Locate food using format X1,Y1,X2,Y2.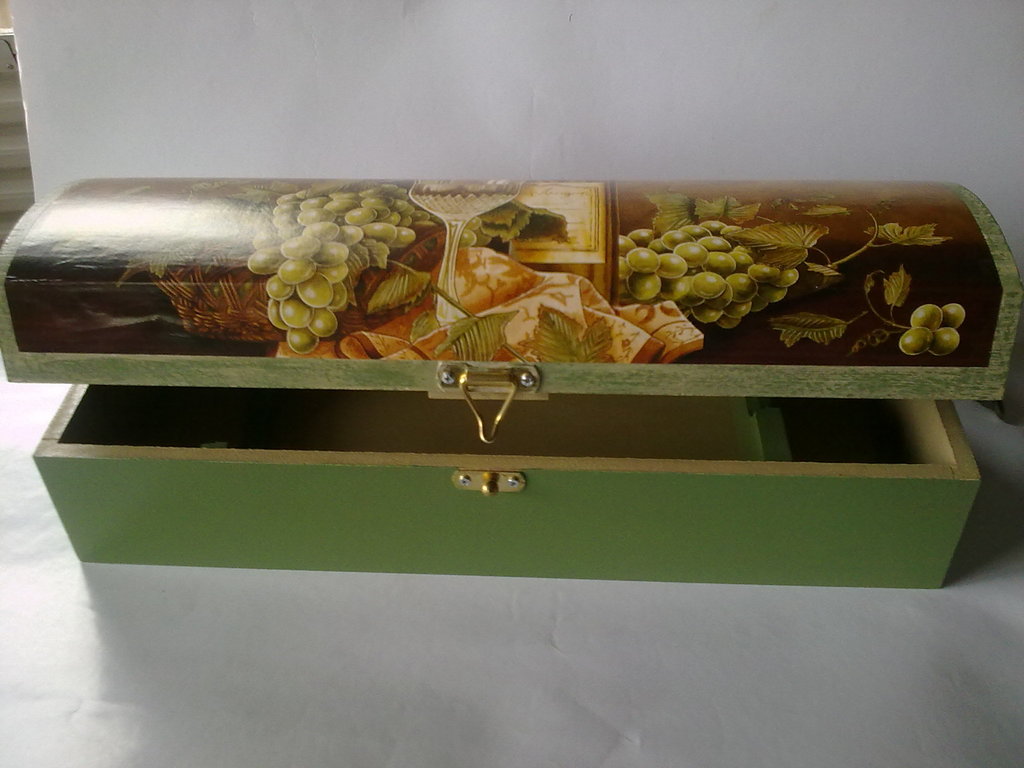
908,303,943,331.
